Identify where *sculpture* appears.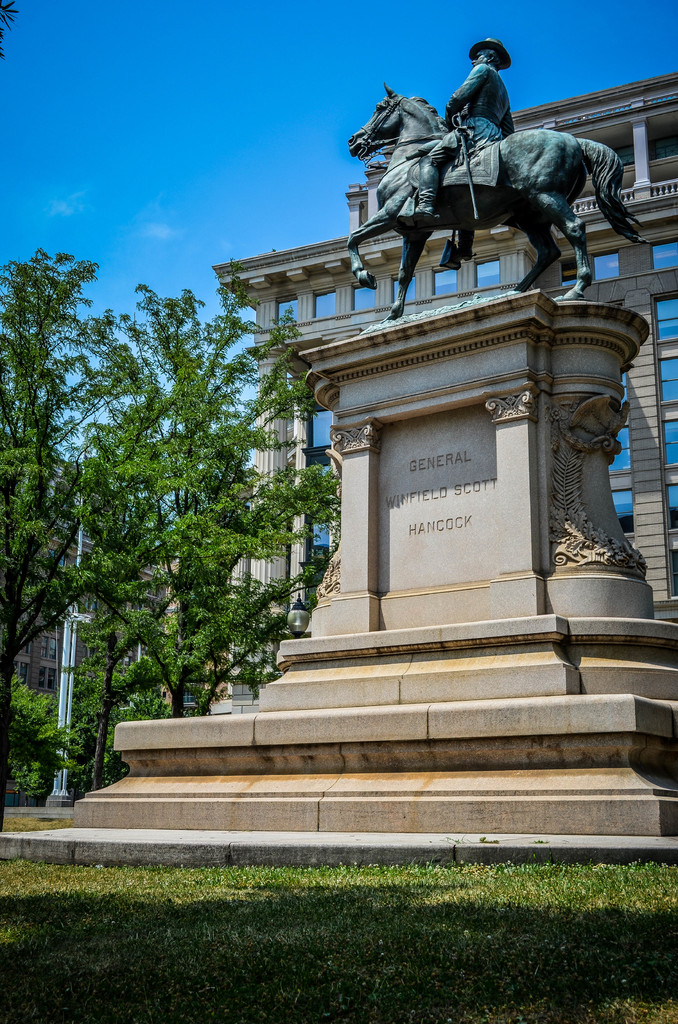
Appears at l=338, t=60, r=644, b=306.
